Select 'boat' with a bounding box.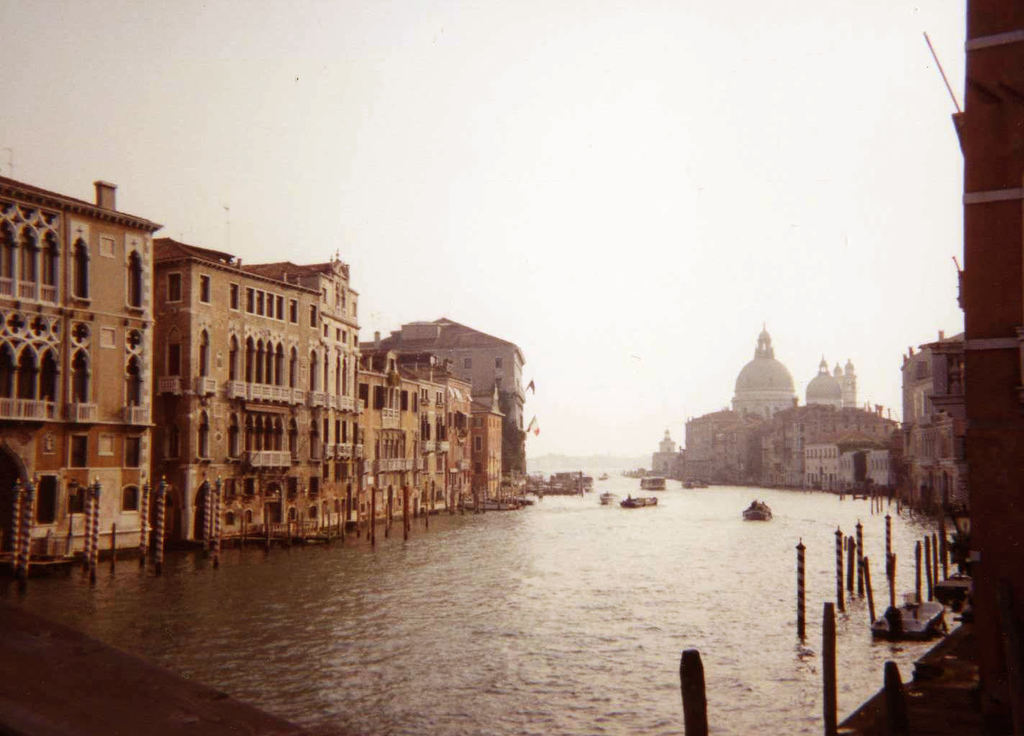
pyautogui.locateOnScreen(597, 470, 615, 481).
